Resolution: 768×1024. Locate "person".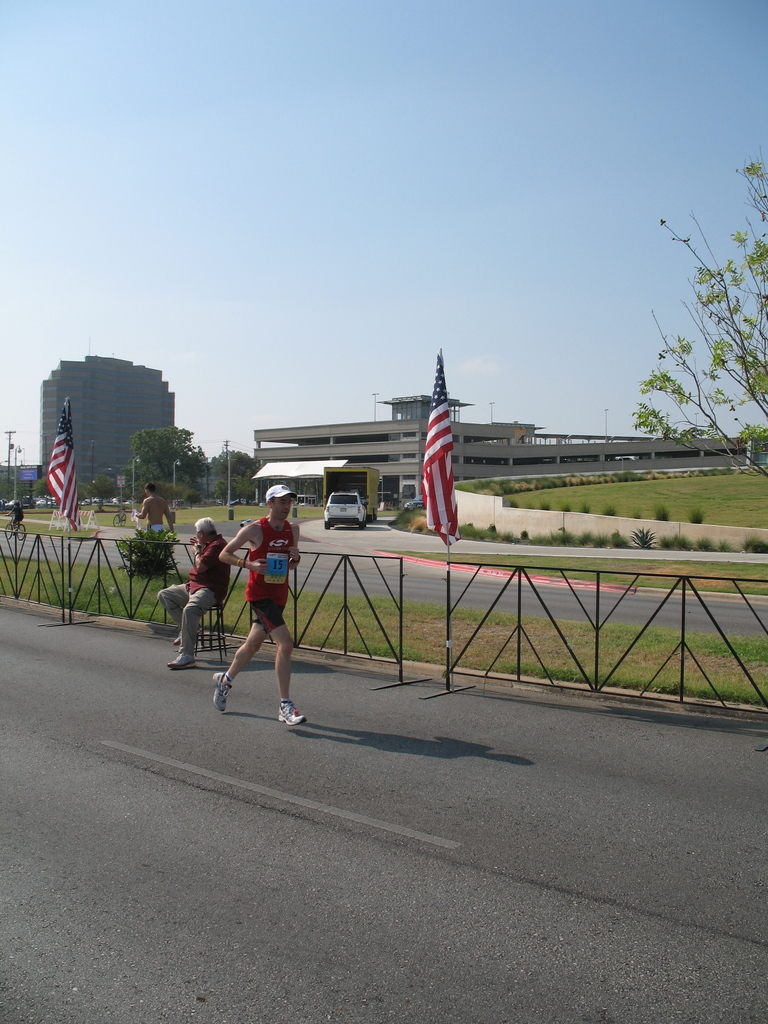
box(4, 496, 26, 538).
